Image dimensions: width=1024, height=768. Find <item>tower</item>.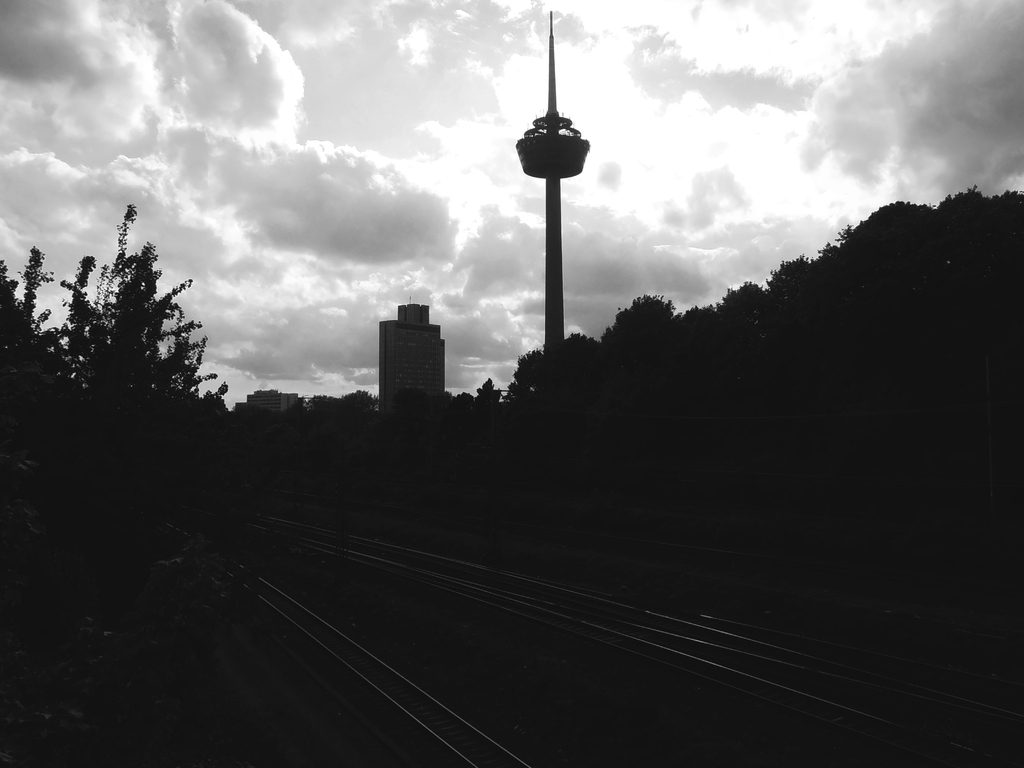
[376, 302, 451, 409].
